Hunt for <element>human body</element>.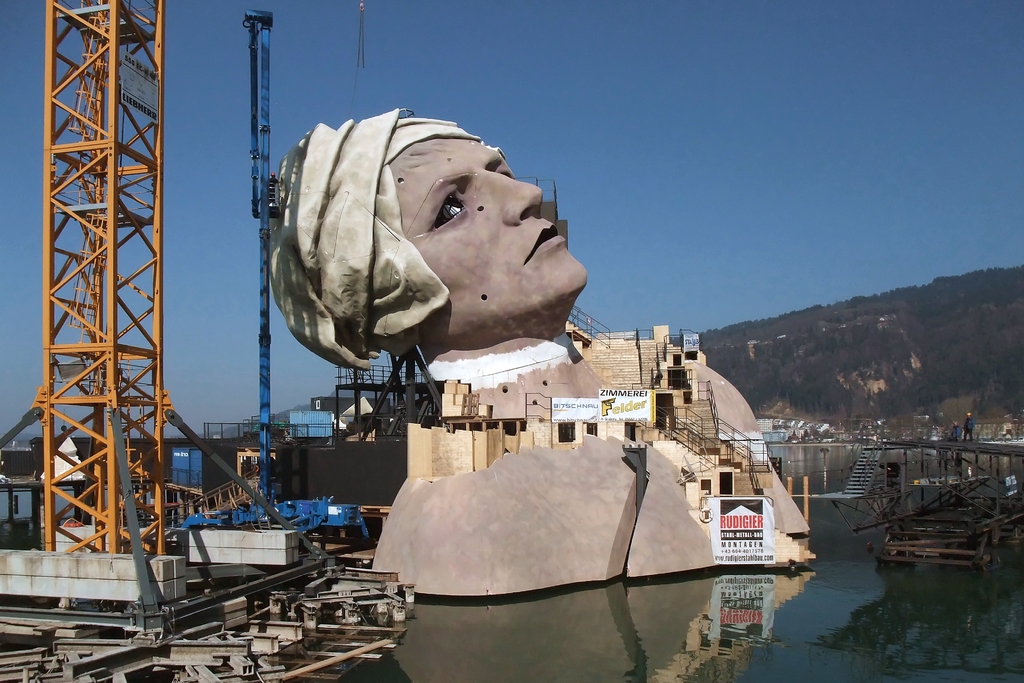
Hunted down at 963/409/976/443.
